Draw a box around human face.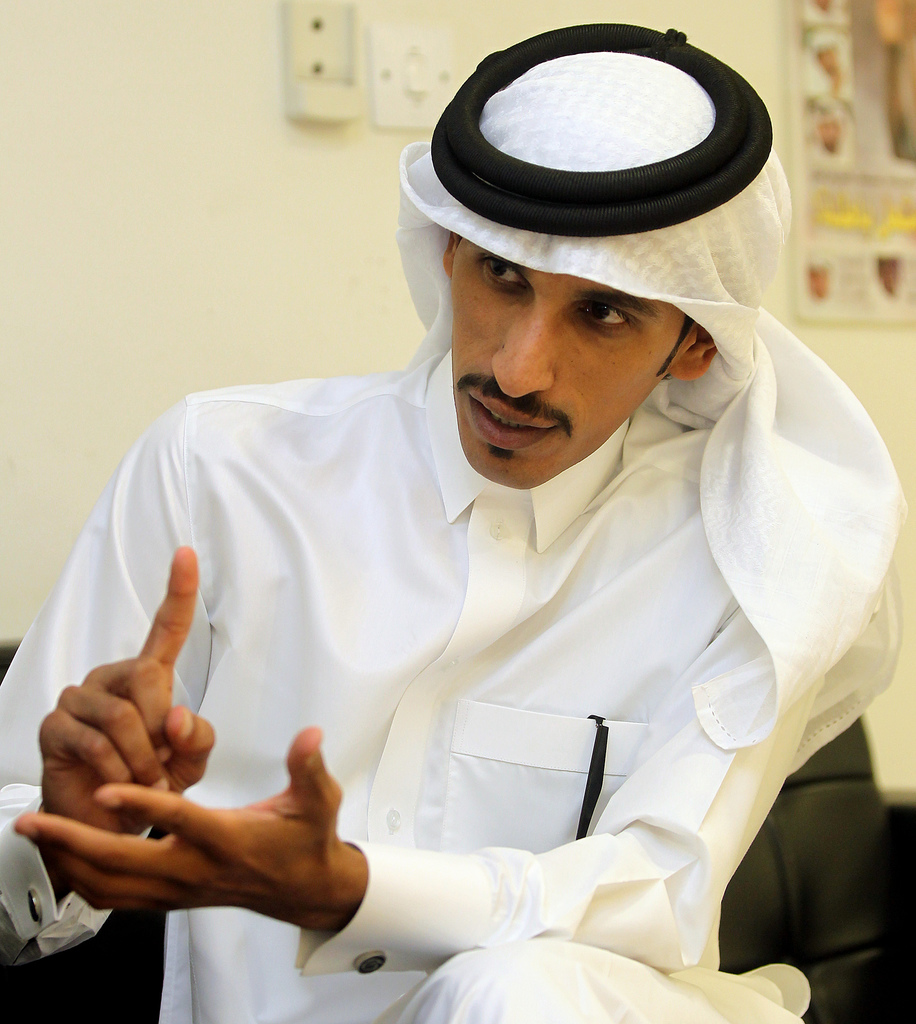
pyautogui.locateOnScreen(451, 239, 685, 489).
